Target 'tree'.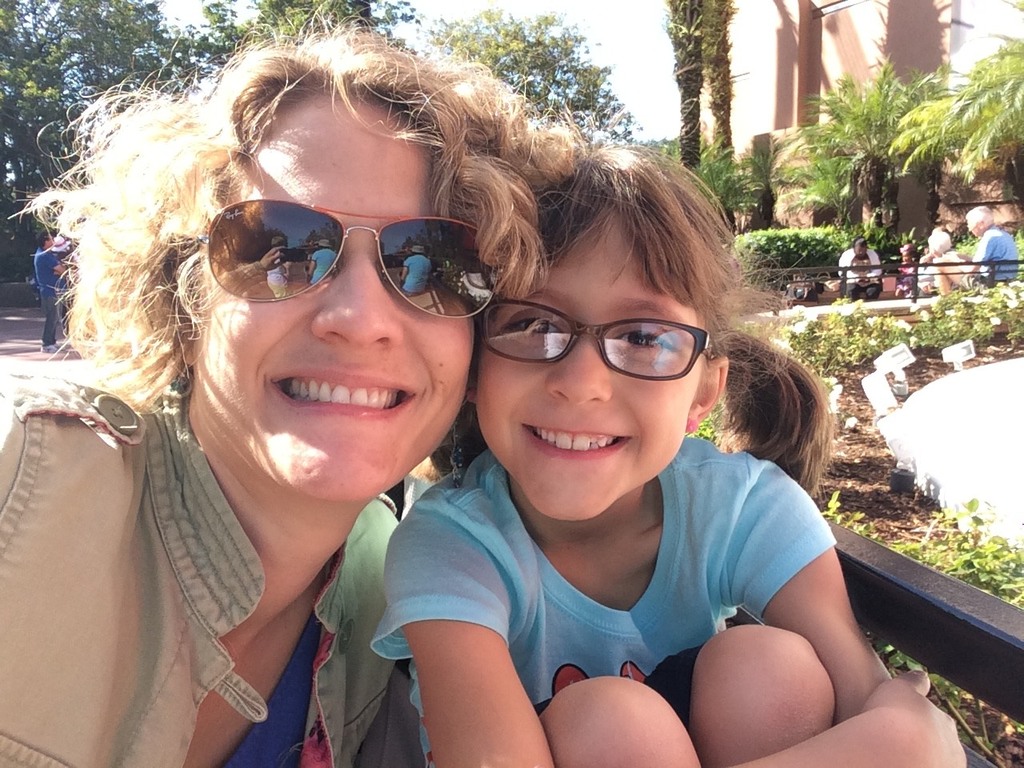
Target region: locate(699, 122, 801, 242).
